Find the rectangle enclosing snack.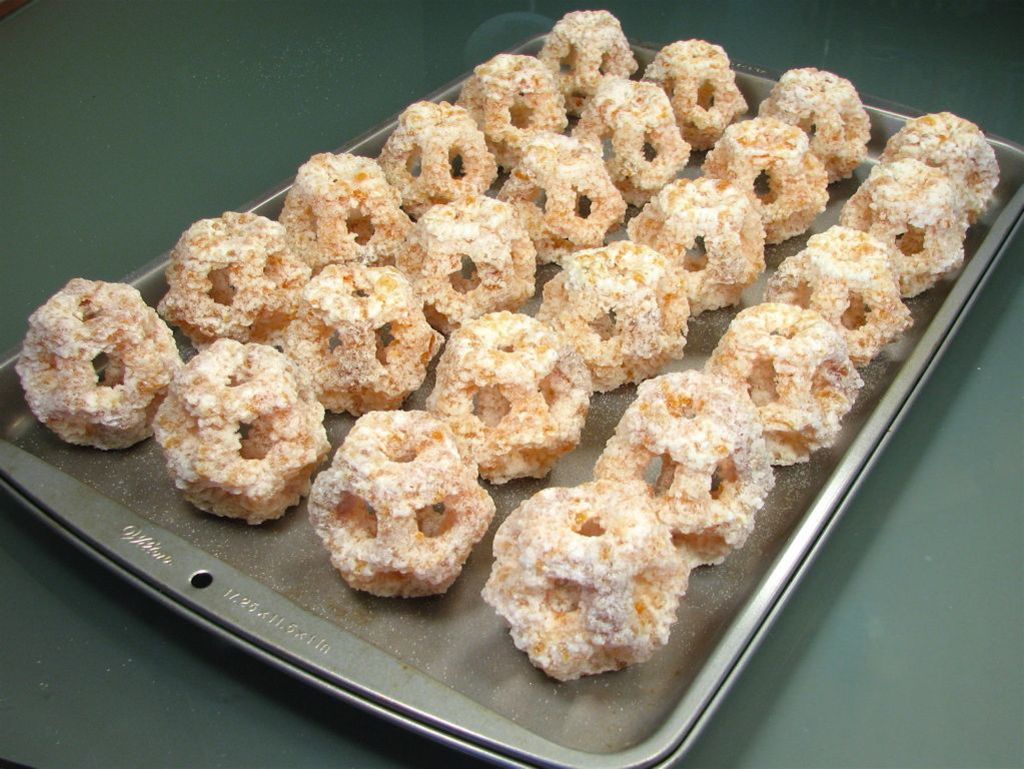
<bbox>581, 372, 762, 579</bbox>.
